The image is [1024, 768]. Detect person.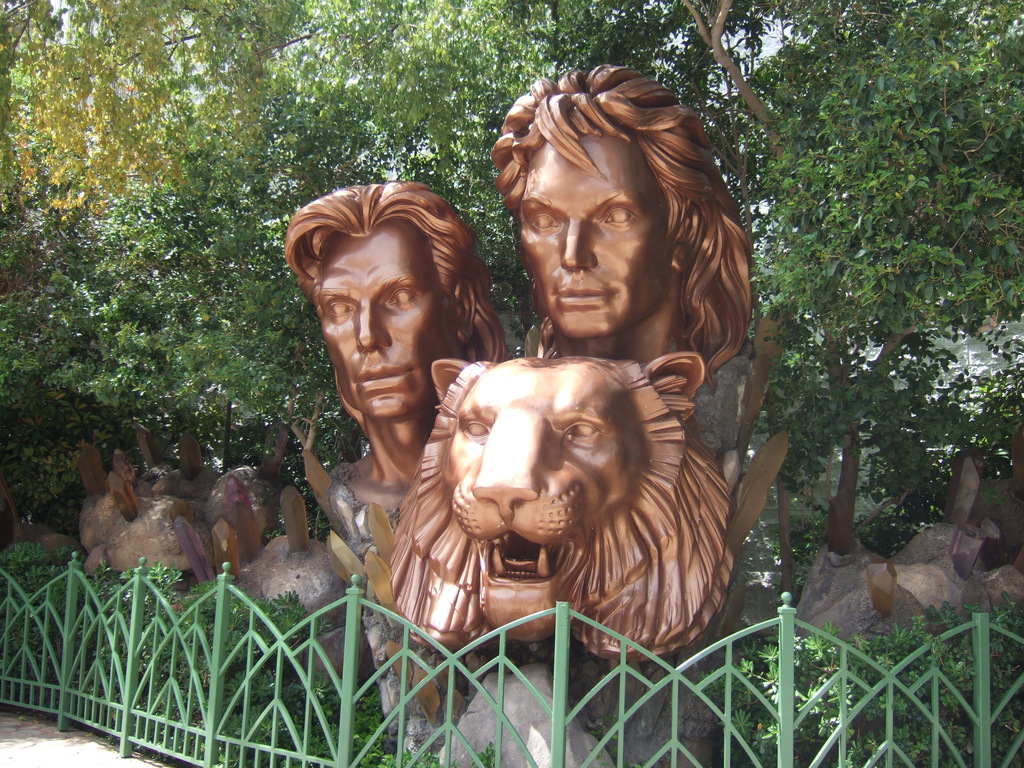
Detection: crop(493, 61, 756, 374).
